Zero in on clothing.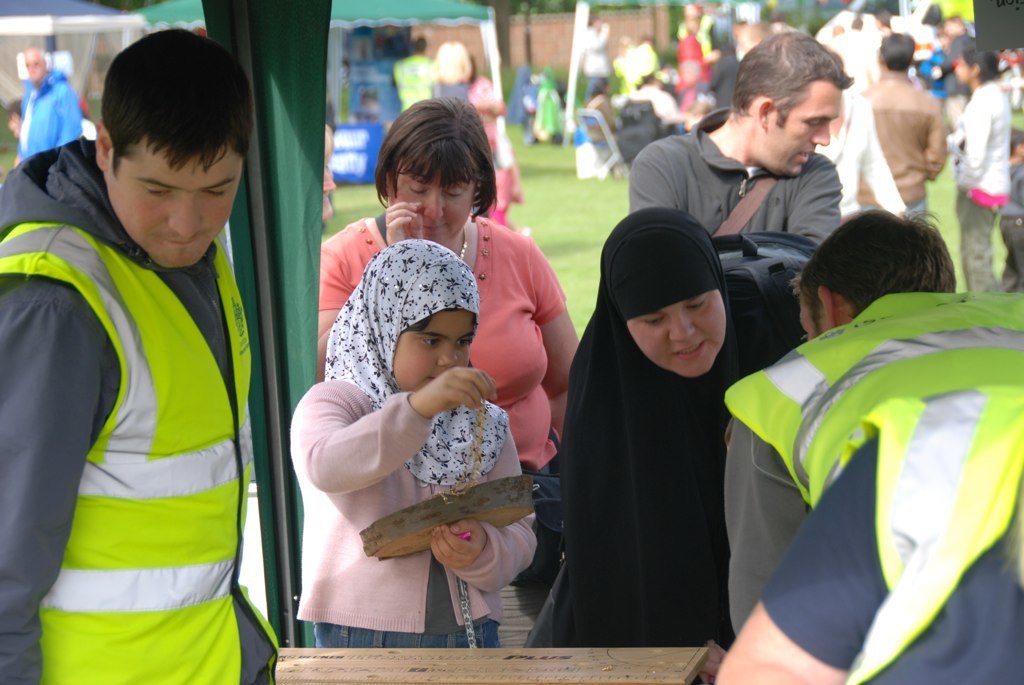
Zeroed in: {"left": 323, "top": 209, "right": 553, "bottom": 576}.
